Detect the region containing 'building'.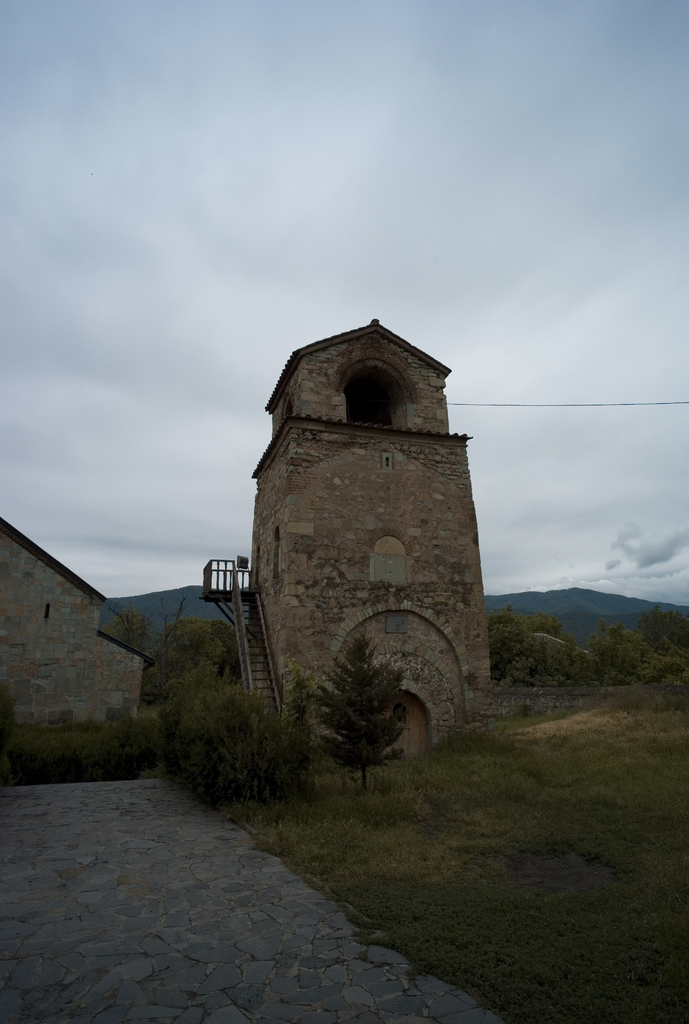
<box>197,328,514,783</box>.
